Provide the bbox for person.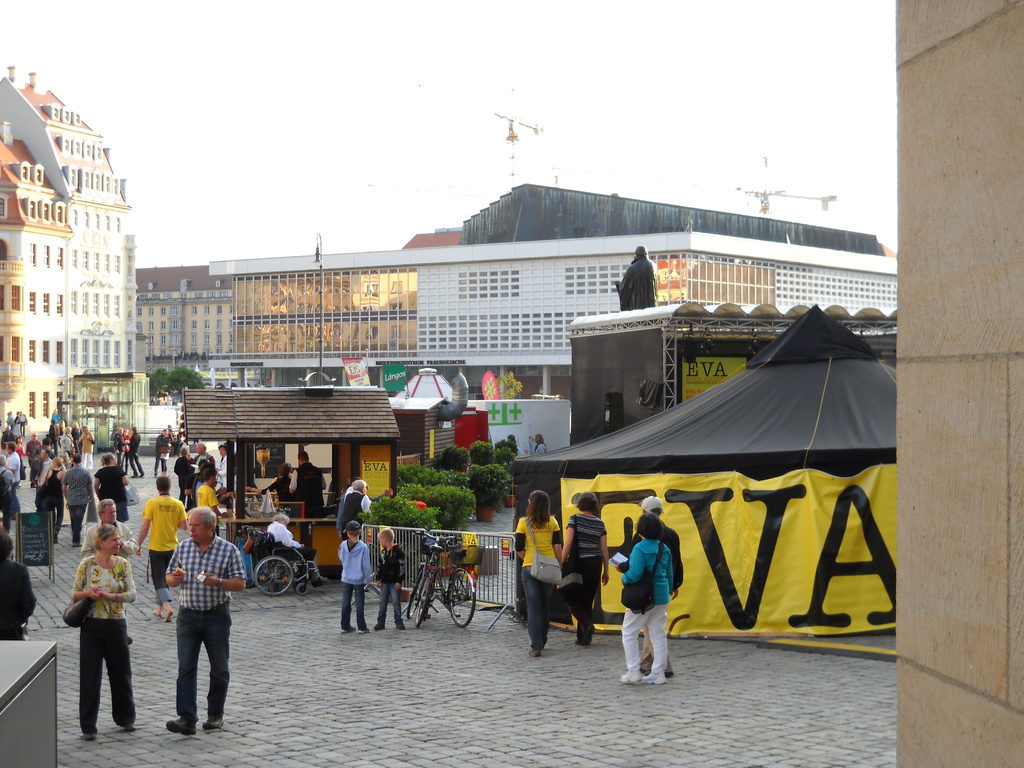
rect(620, 512, 674, 684).
